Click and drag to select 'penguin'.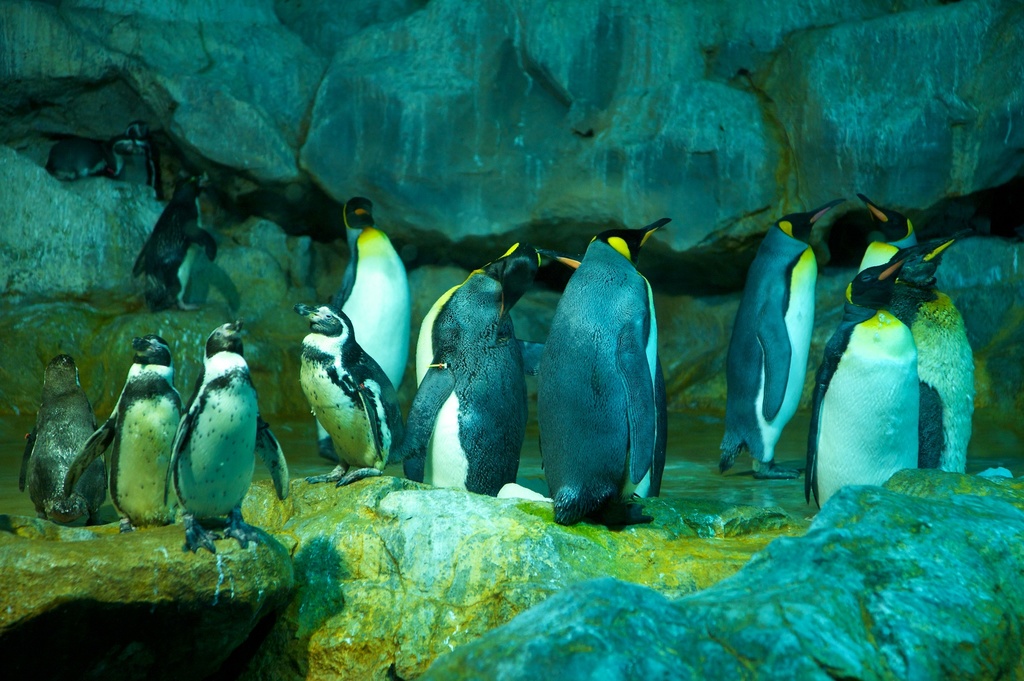
Selection: [left=167, top=318, right=294, bottom=563].
